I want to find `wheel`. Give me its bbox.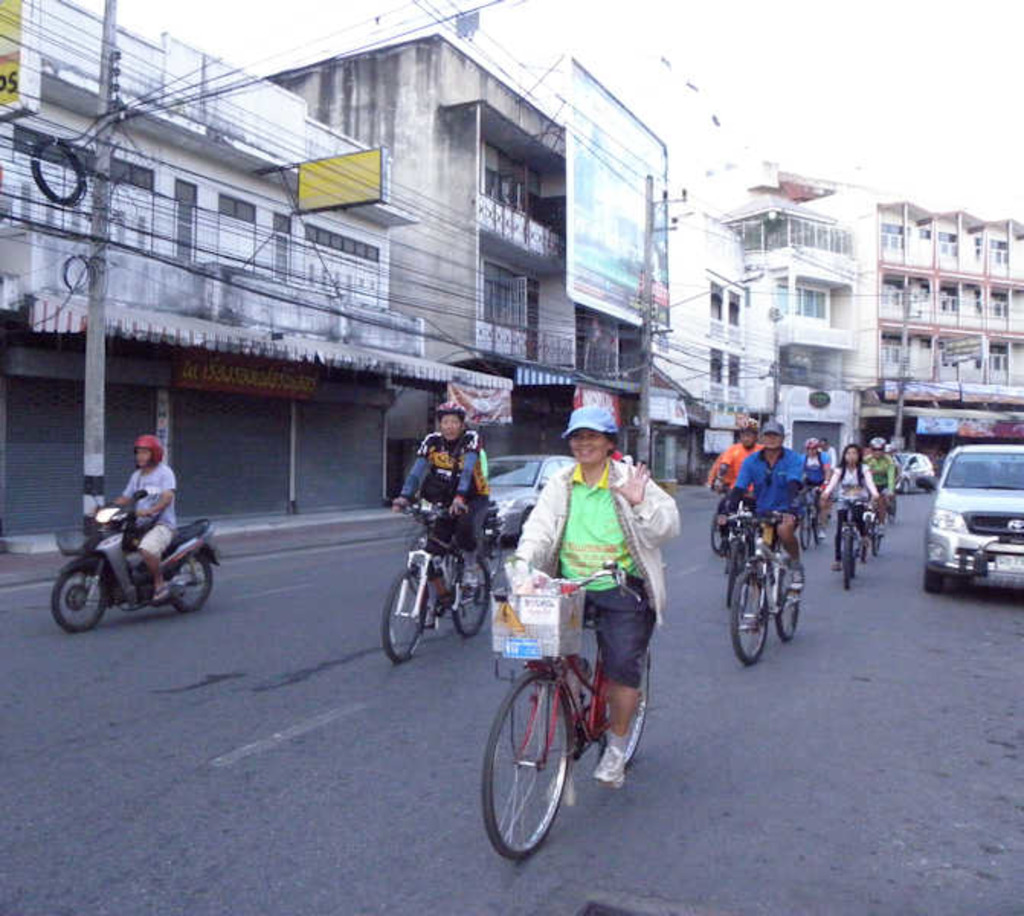
[left=844, top=511, right=861, bottom=592].
